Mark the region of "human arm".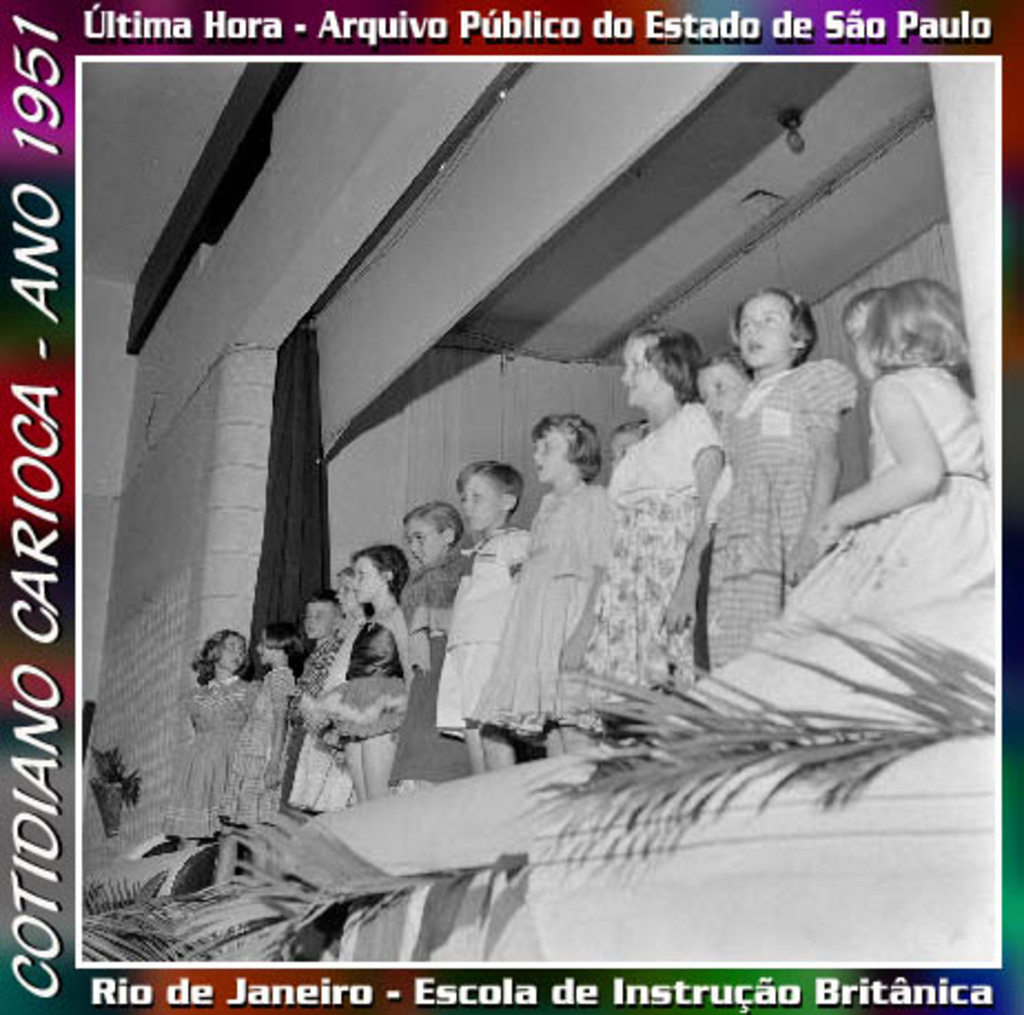
Region: locate(785, 355, 856, 585).
